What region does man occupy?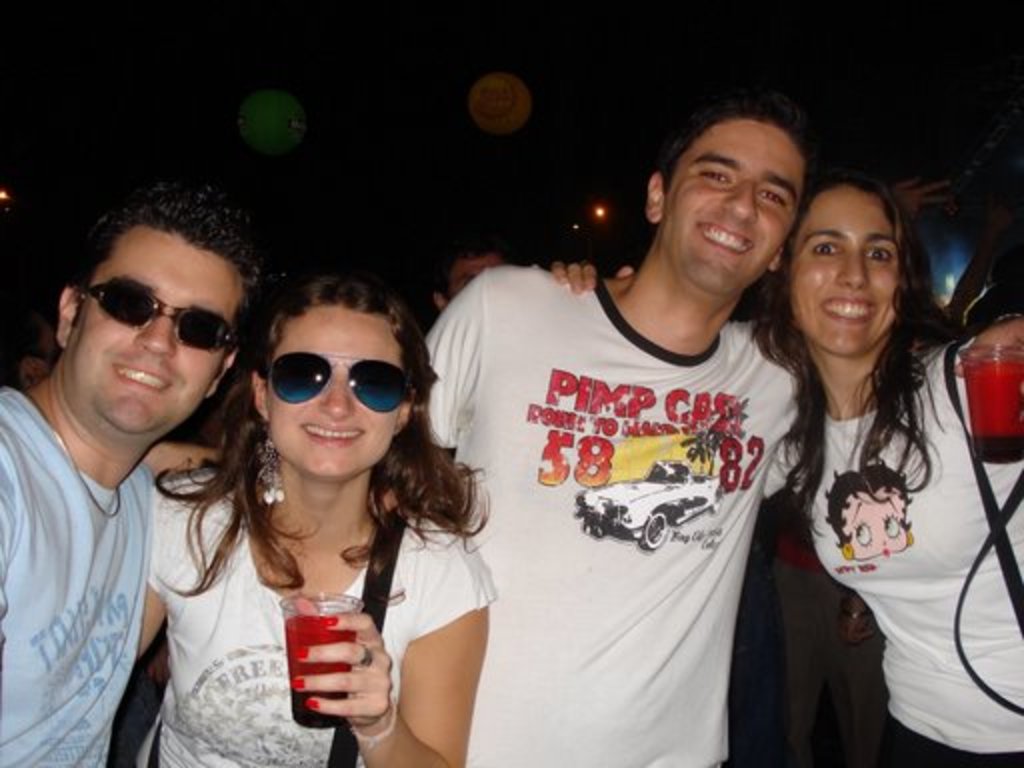
0:176:264:766.
